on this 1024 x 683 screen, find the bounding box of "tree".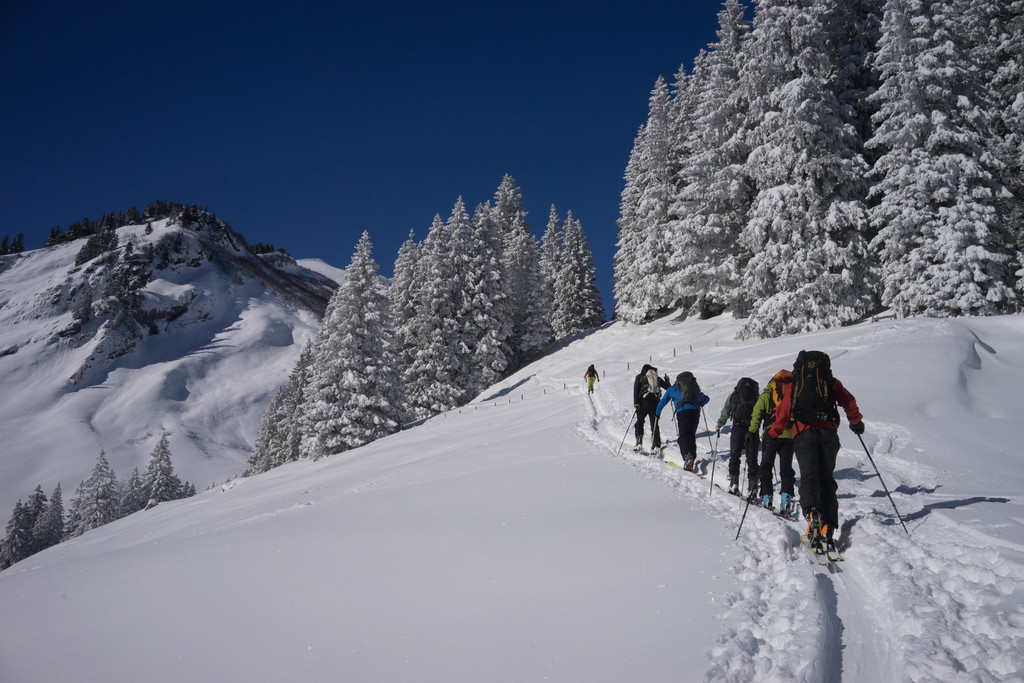
Bounding box: 859 0 1023 336.
